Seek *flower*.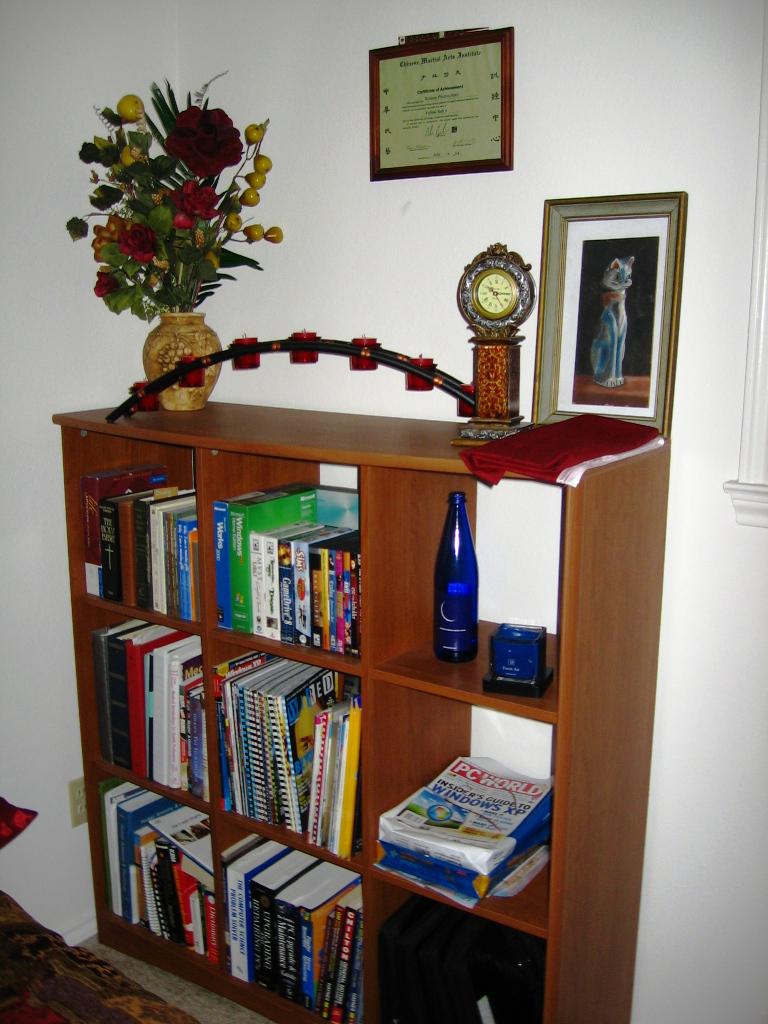
box=[91, 213, 134, 262].
